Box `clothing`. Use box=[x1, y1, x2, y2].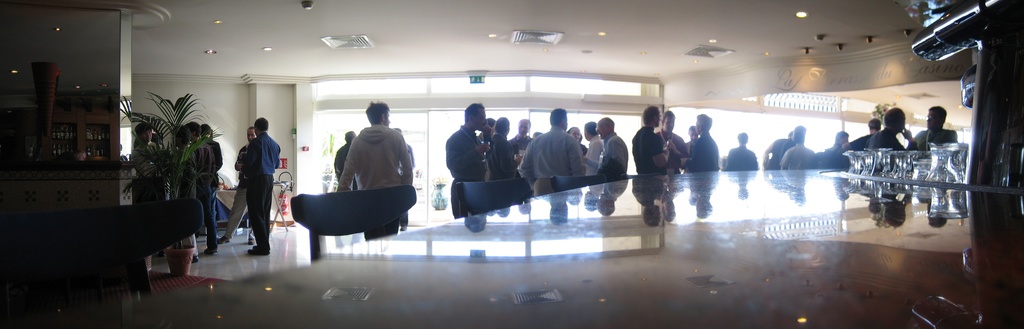
box=[596, 131, 632, 171].
